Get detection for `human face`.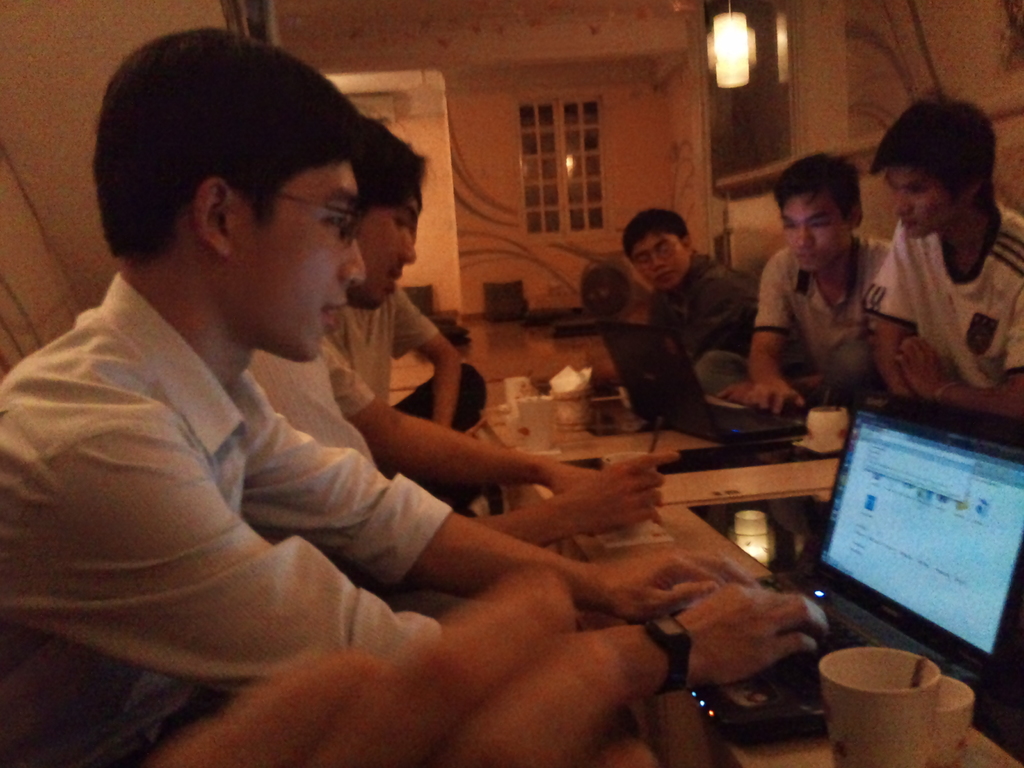
Detection: 245, 162, 360, 360.
